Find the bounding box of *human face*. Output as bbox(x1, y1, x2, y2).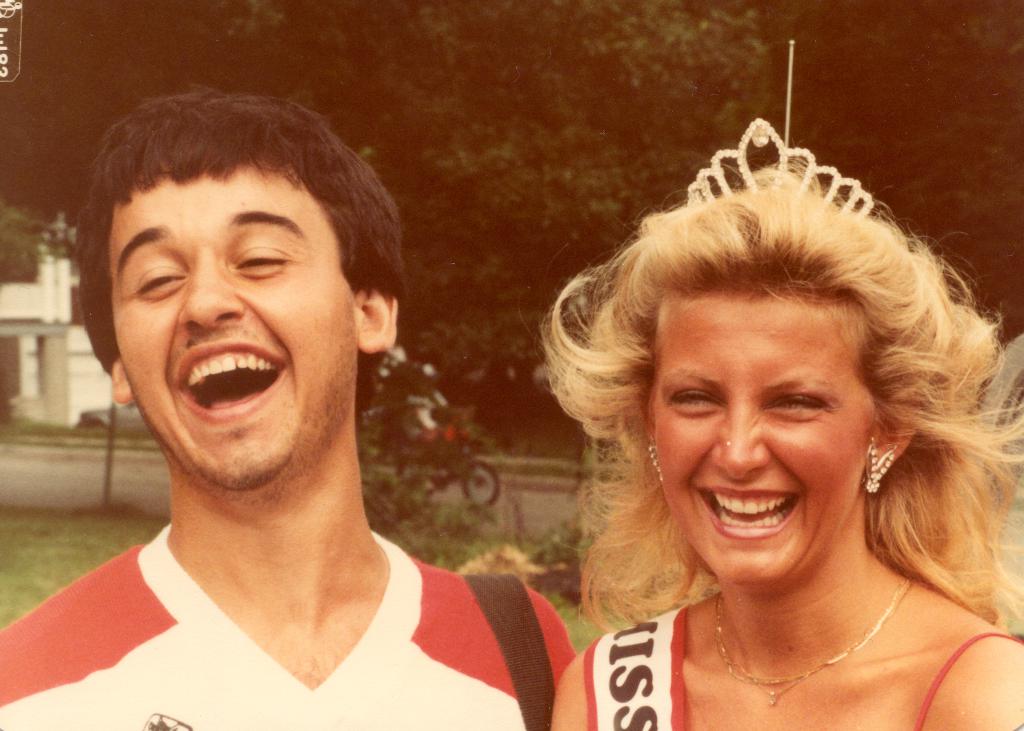
bbox(655, 296, 888, 594).
